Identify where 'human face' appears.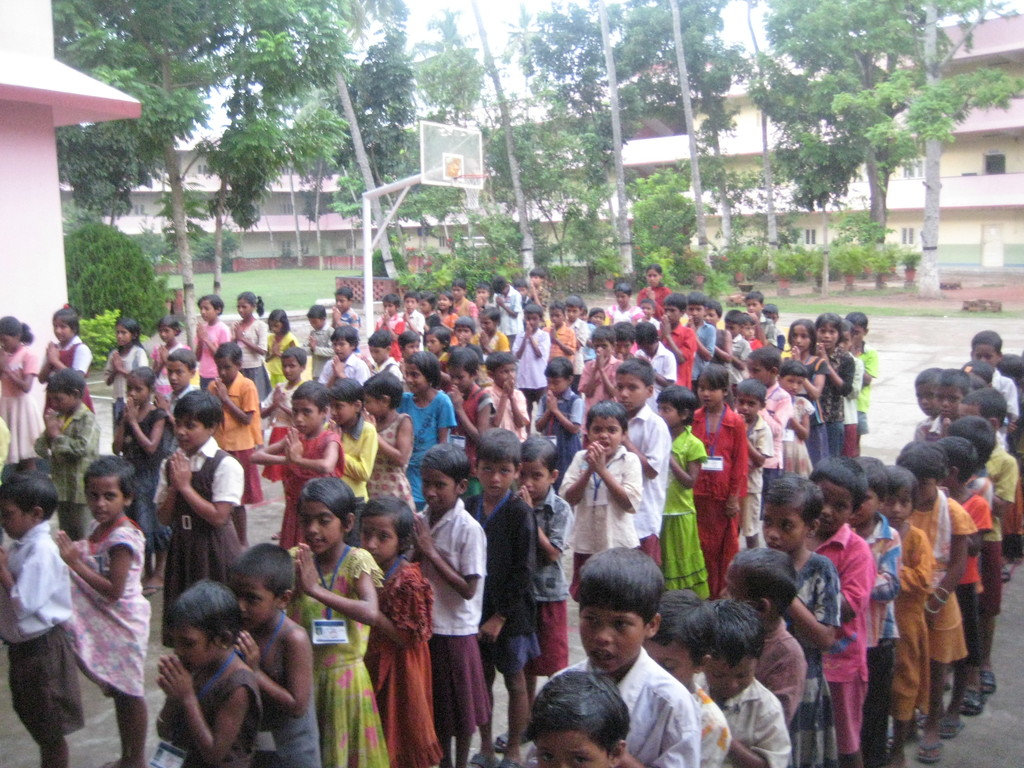
Appears at detection(0, 495, 32, 538).
